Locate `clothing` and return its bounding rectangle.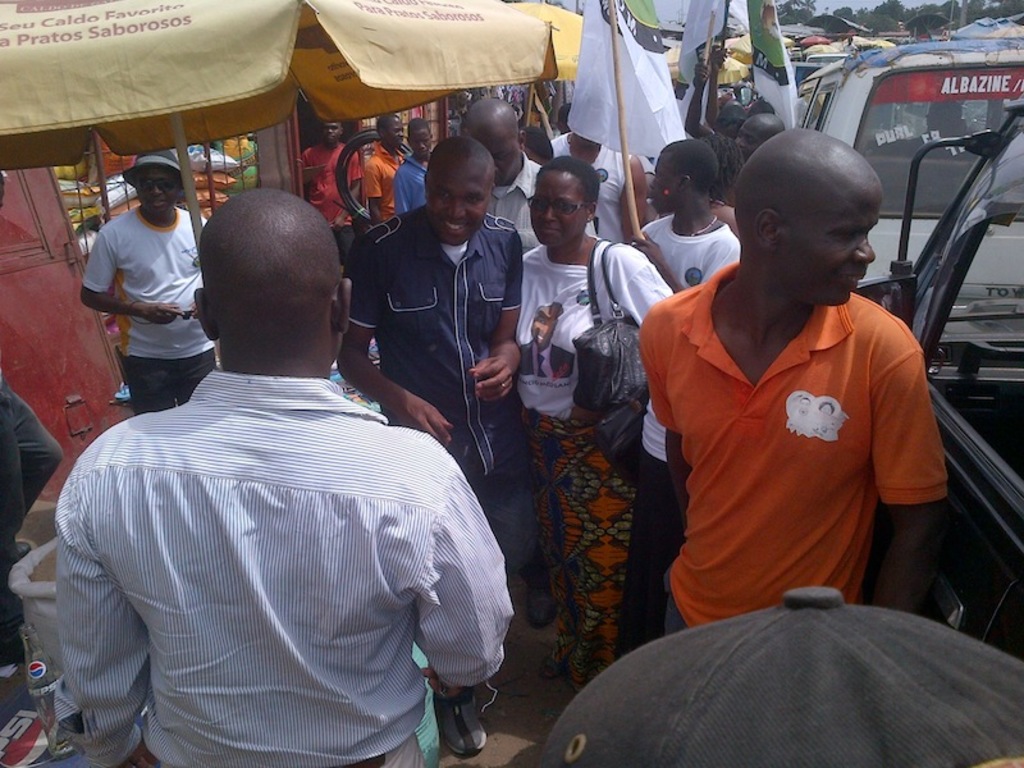
bbox=(360, 138, 401, 216).
